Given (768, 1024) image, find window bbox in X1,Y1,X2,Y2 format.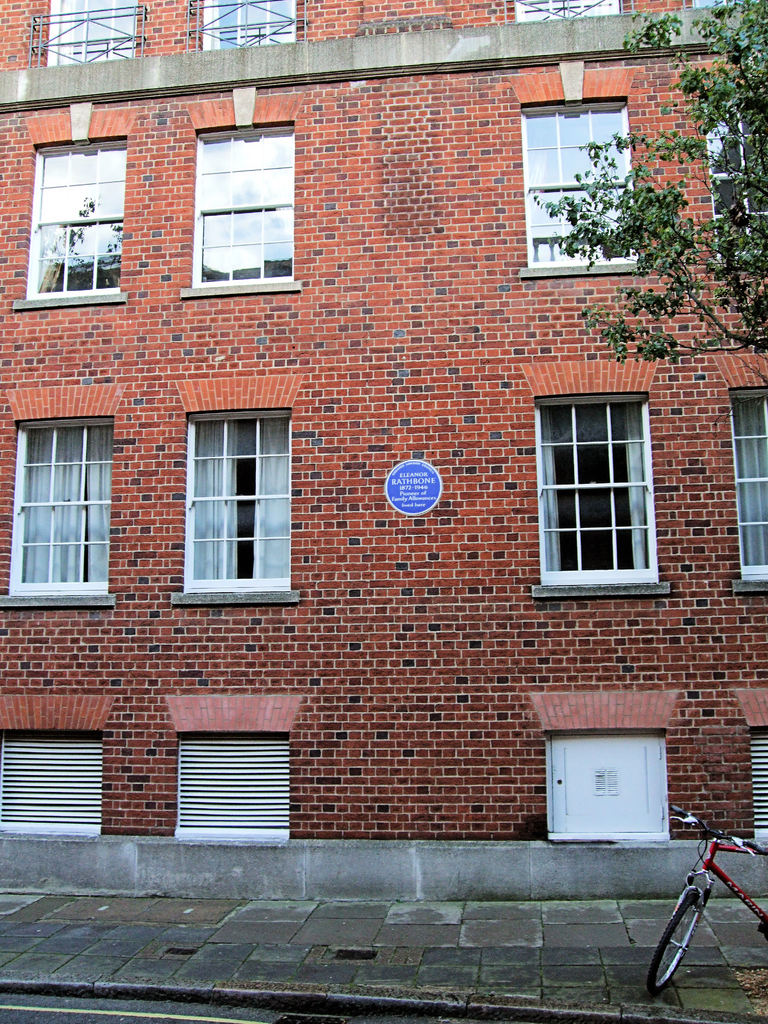
0,387,119,612.
